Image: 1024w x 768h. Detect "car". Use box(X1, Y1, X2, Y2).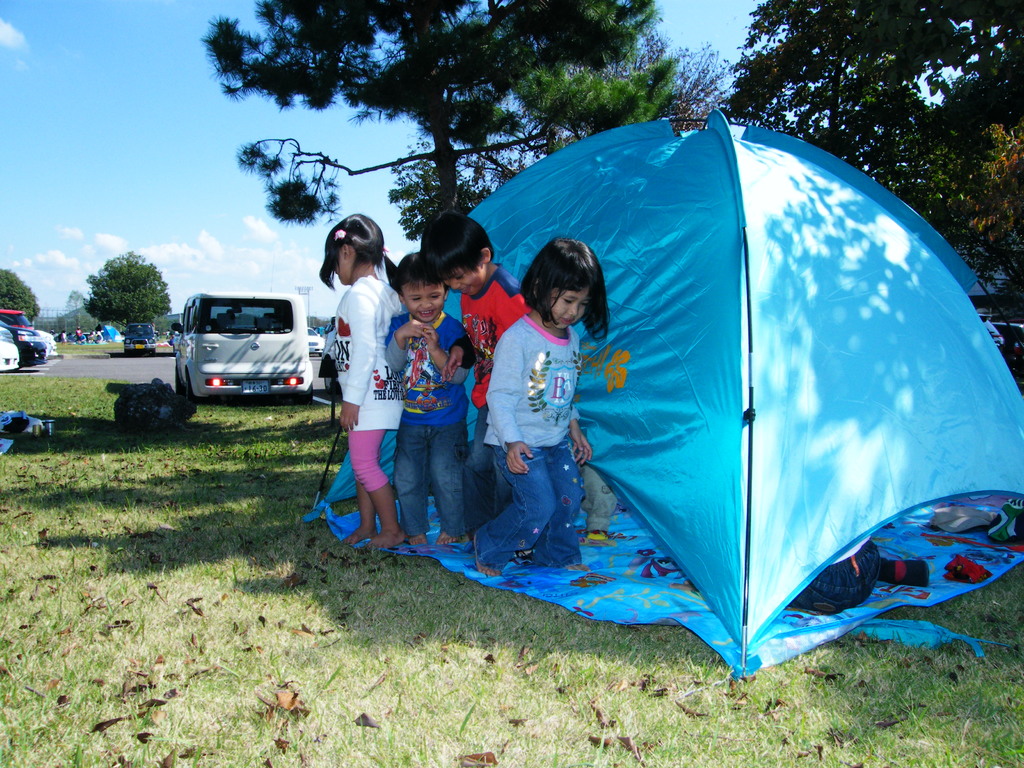
box(309, 328, 325, 352).
